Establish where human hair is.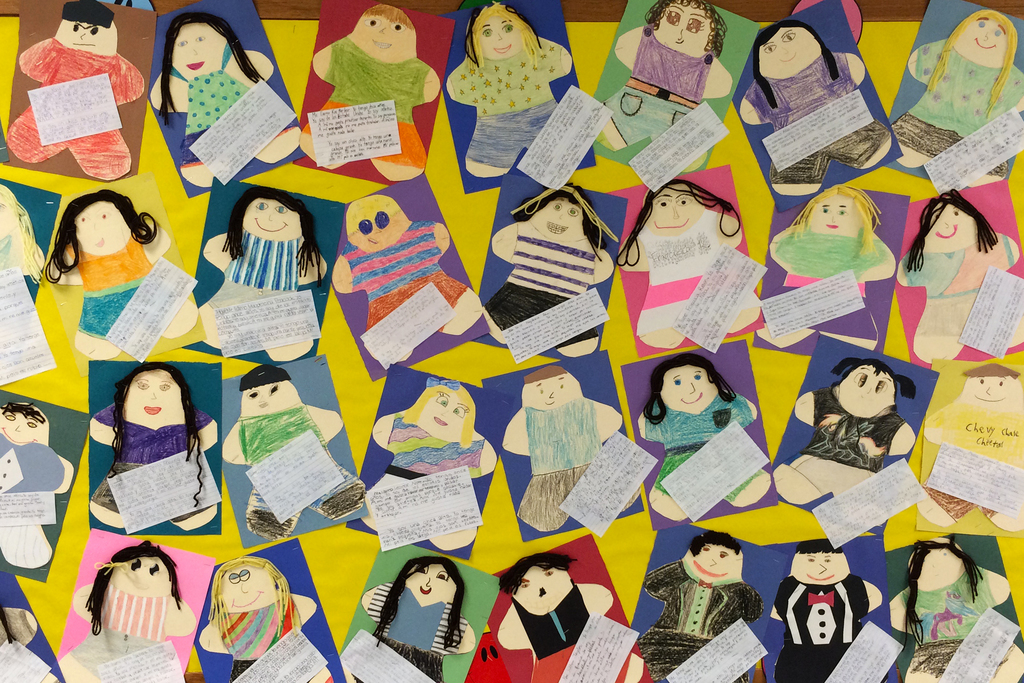
Established at pyautogui.locateOnScreen(828, 358, 918, 406).
